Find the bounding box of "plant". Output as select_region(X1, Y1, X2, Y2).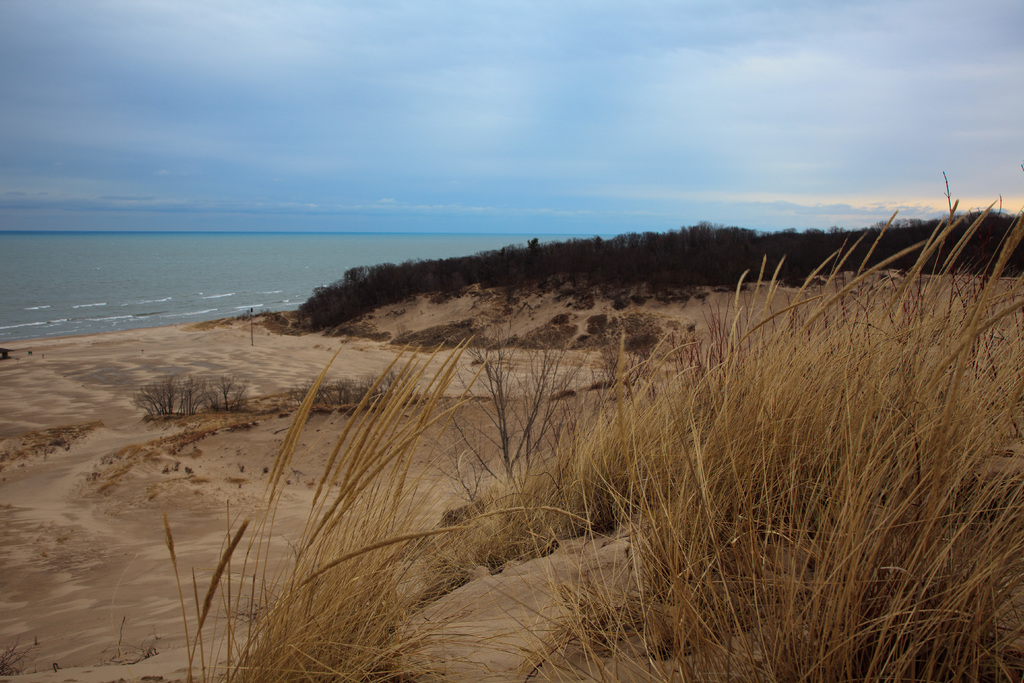
select_region(47, 438, 72, 451).
